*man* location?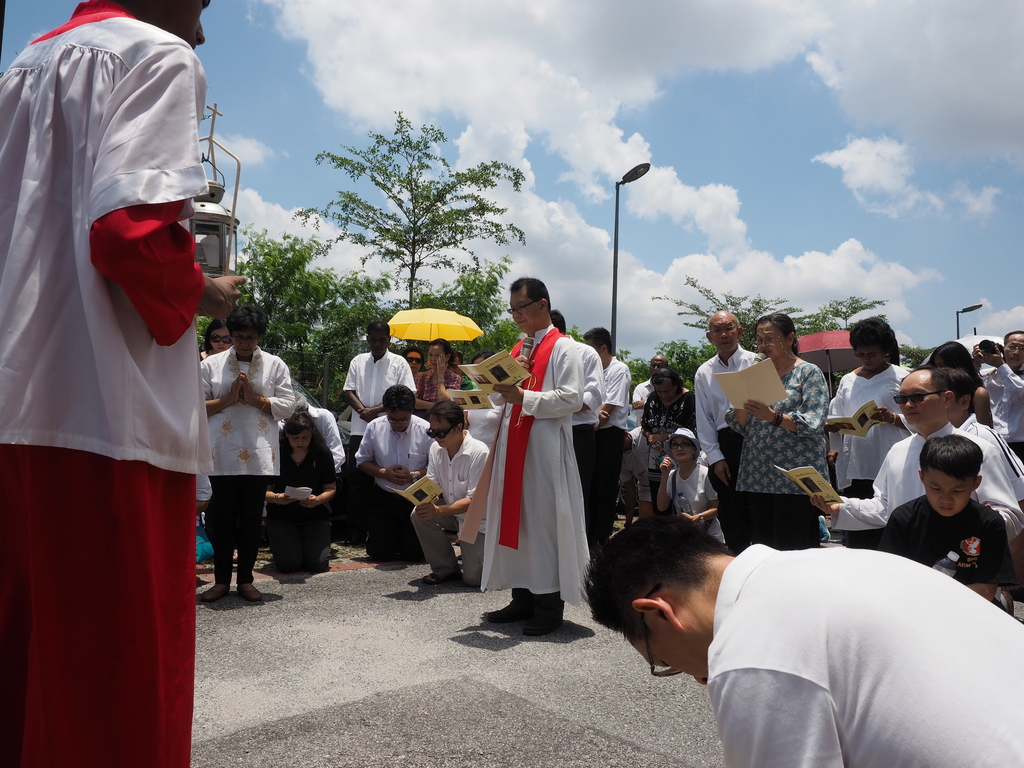
locate(341, 321, 419, 445)
